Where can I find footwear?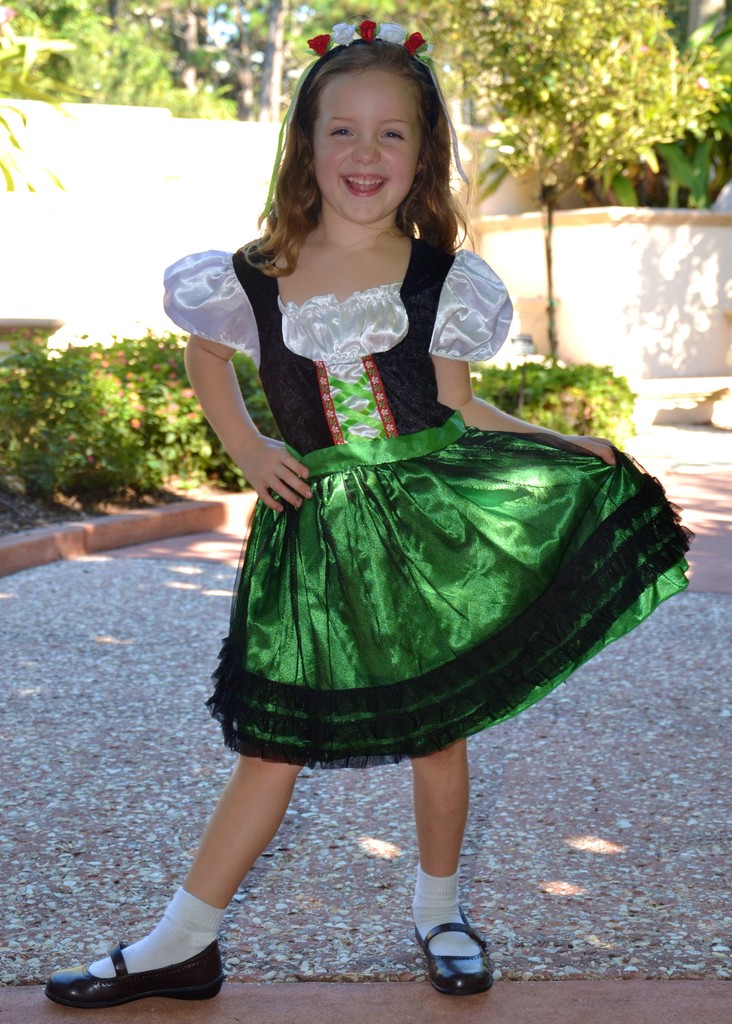
You can find it at x1=52, y1=920, x2=241, y2=1020.
